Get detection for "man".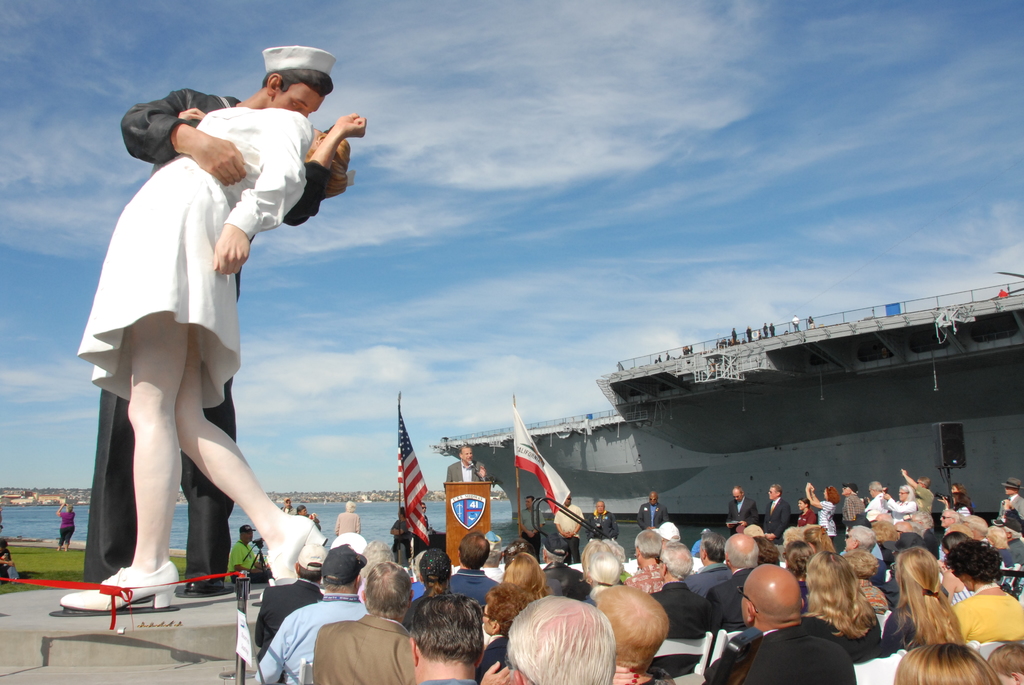
Detection: x1=712 y1=532 x2=762 y2=627.
